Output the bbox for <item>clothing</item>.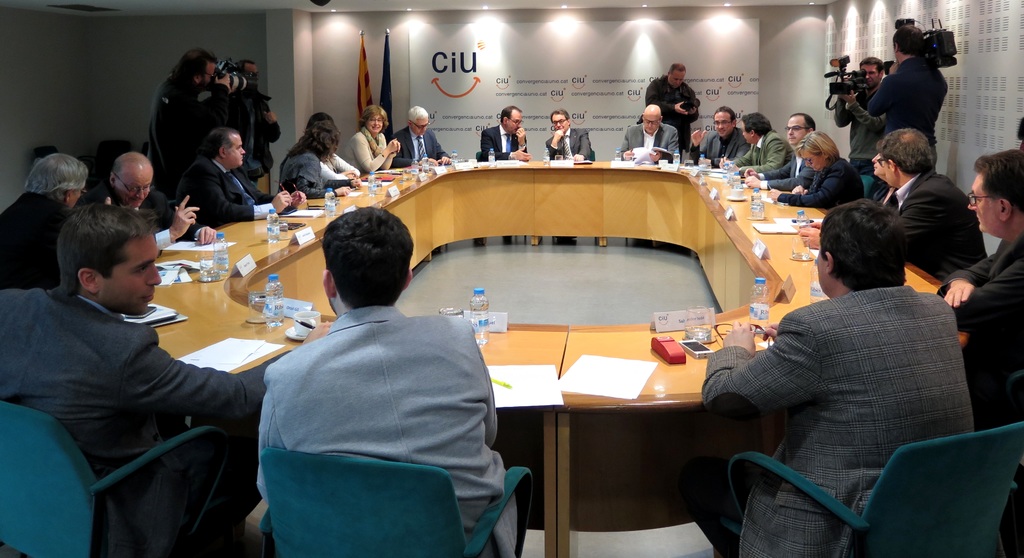
[184,163,279,231].
